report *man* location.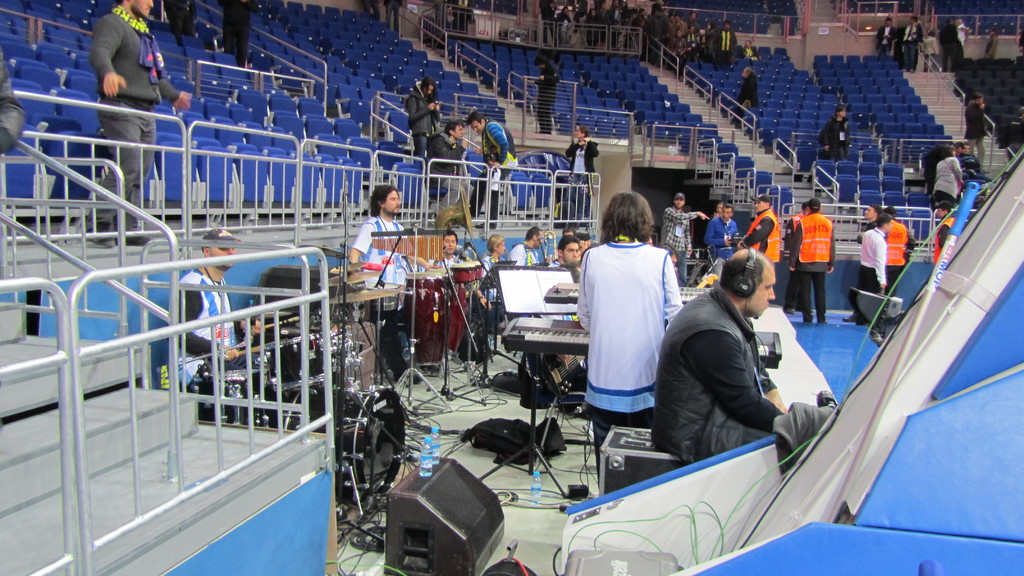
Report: box=[881, 199, 915, 307].
